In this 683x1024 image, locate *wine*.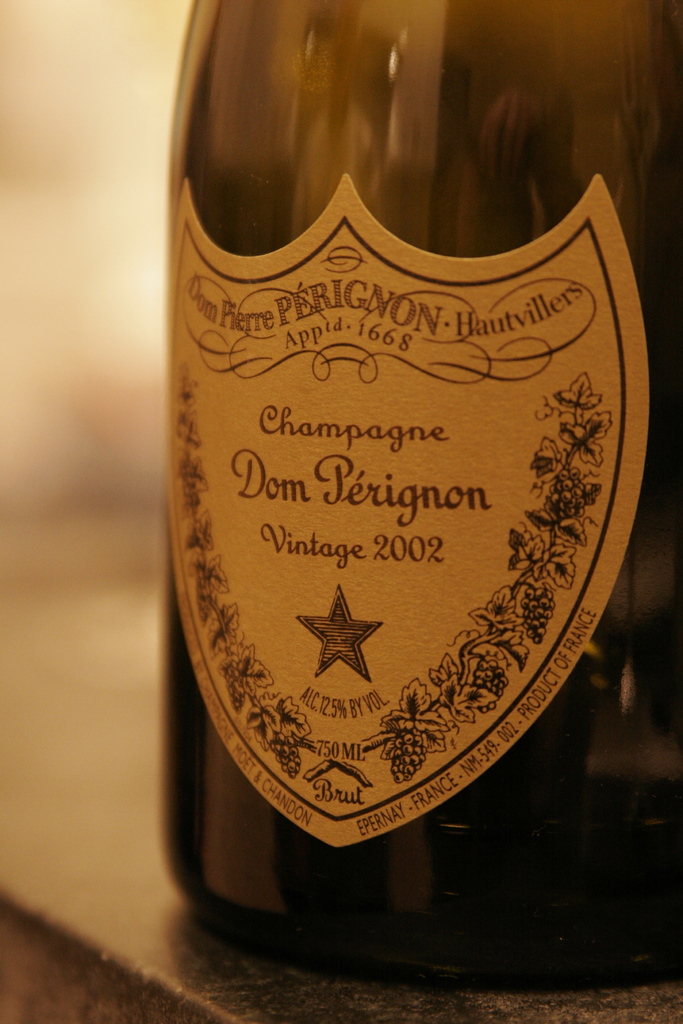
Bounding box: bbox=[194, 0, 603, 1009].
